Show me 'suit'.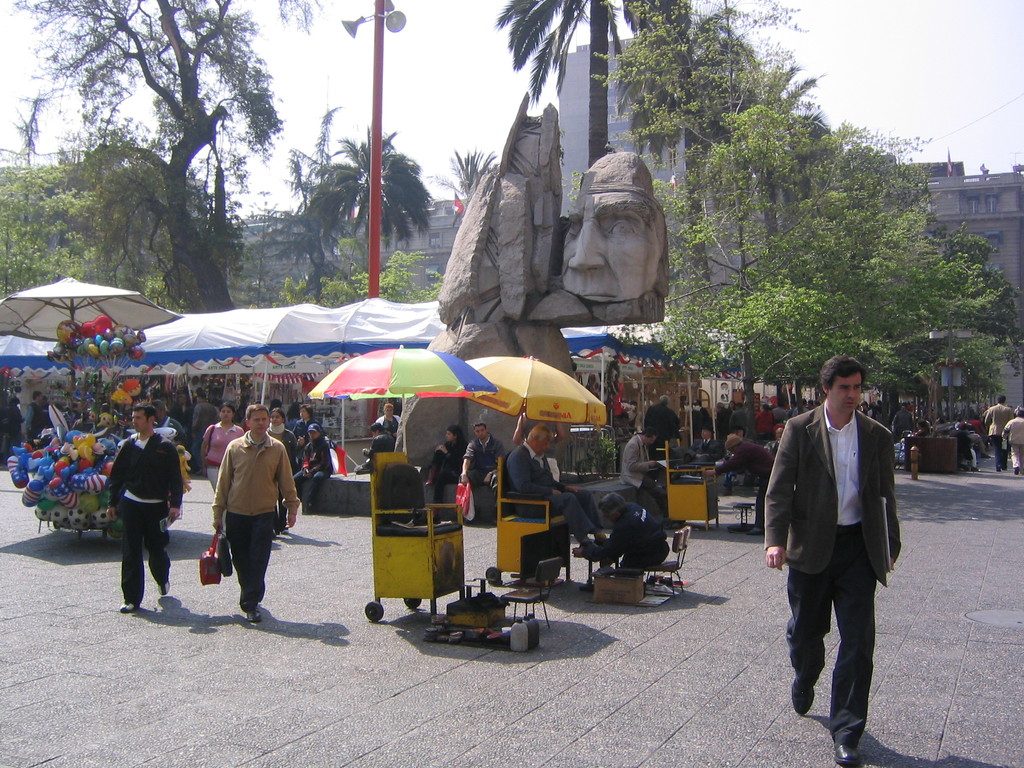
'suit' is here: <bbox>683, 440, 726, 466</bbox>.
